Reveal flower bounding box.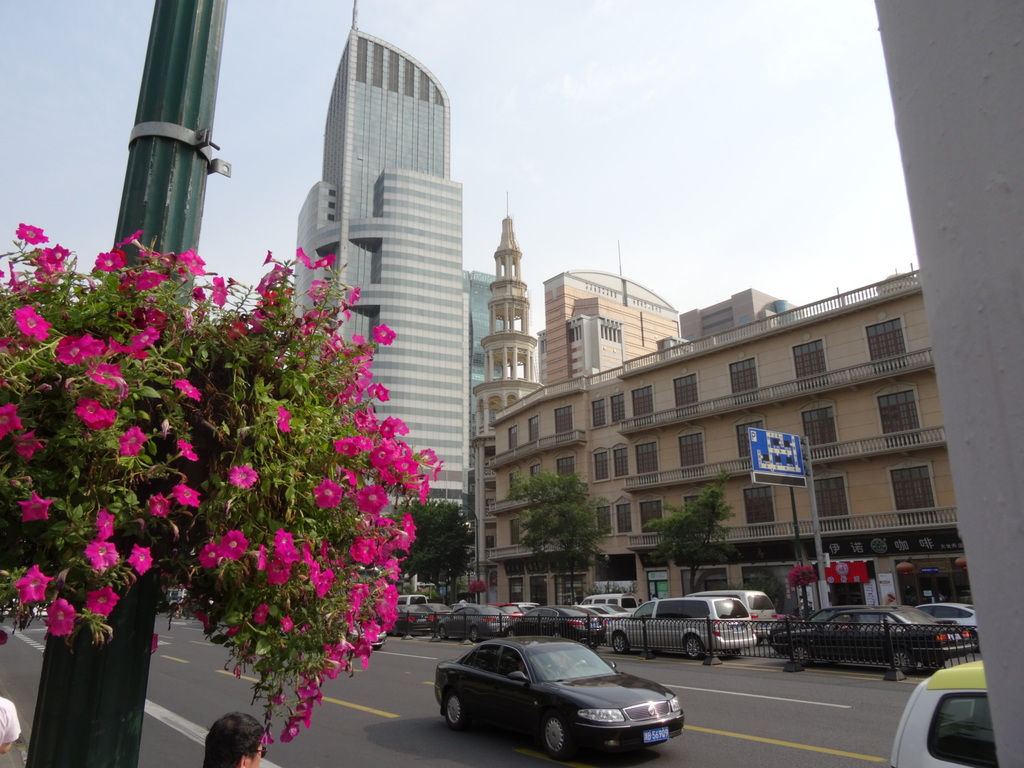
Revealed: box(124, 272, 164, 292).
